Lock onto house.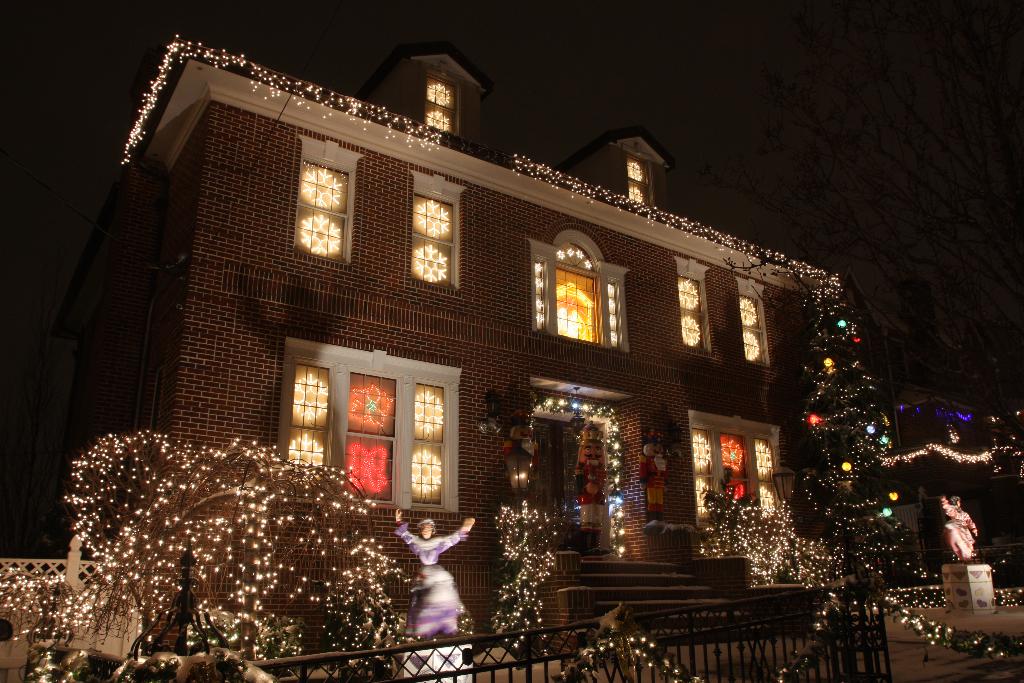
Locked: Rect(111, 41, 855, 636).
